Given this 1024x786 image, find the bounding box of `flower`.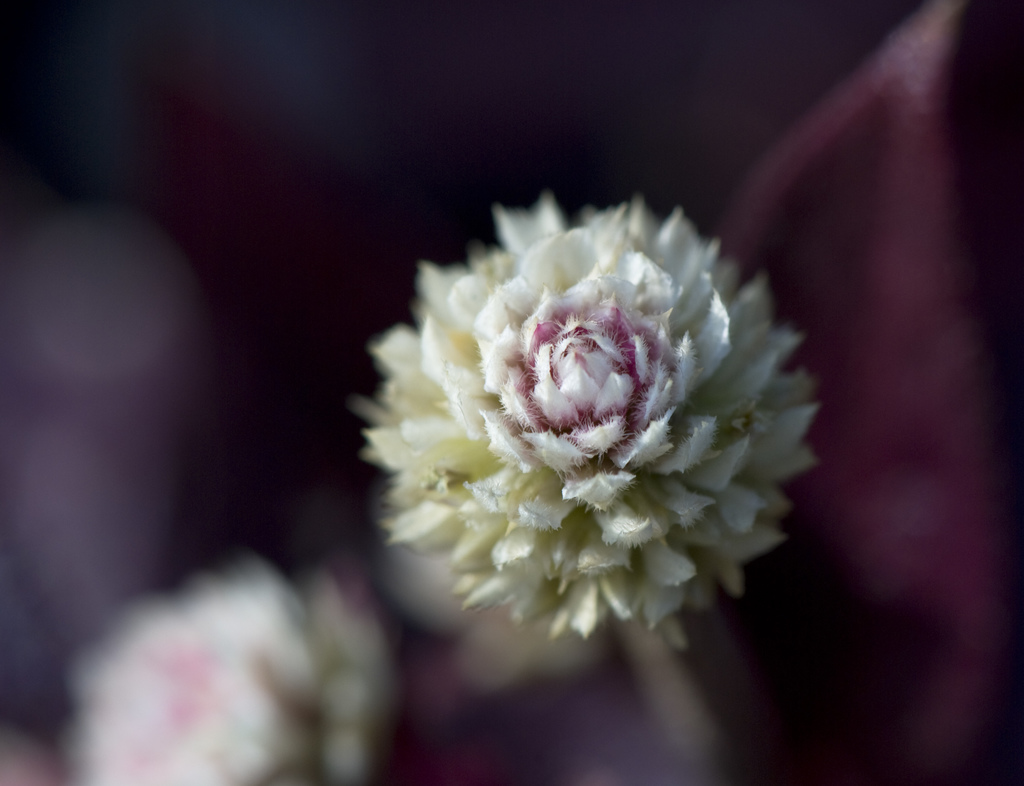
{"x1": 65, "y1": 556, "x2": 388, "y2": 785}.
